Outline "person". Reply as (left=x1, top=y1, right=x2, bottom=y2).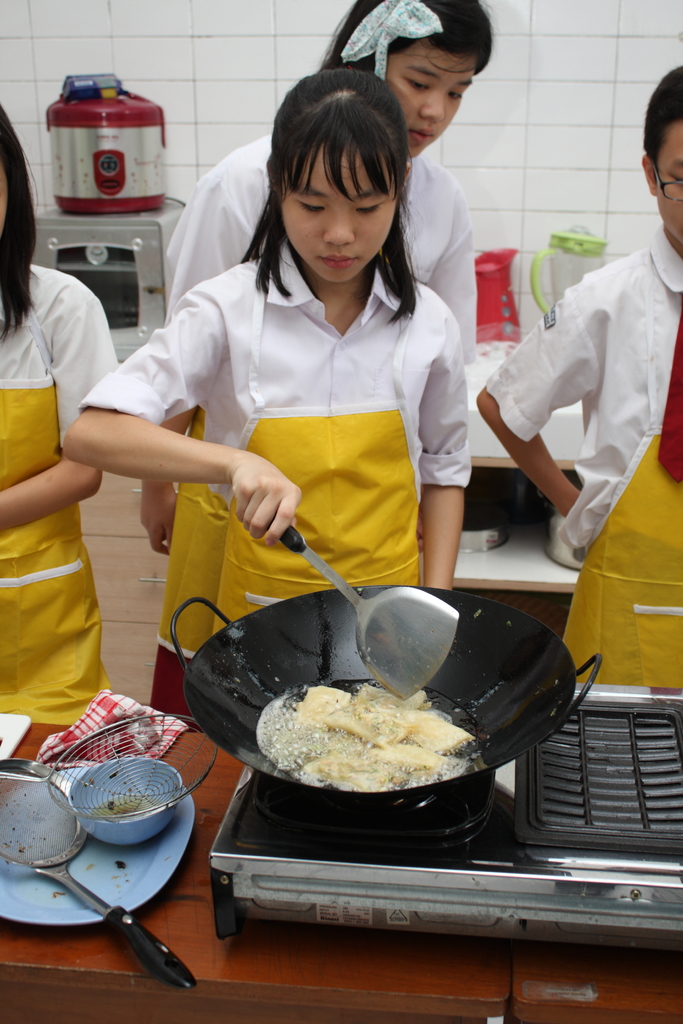
(left=477, top=58, right=682, bottom=691).
